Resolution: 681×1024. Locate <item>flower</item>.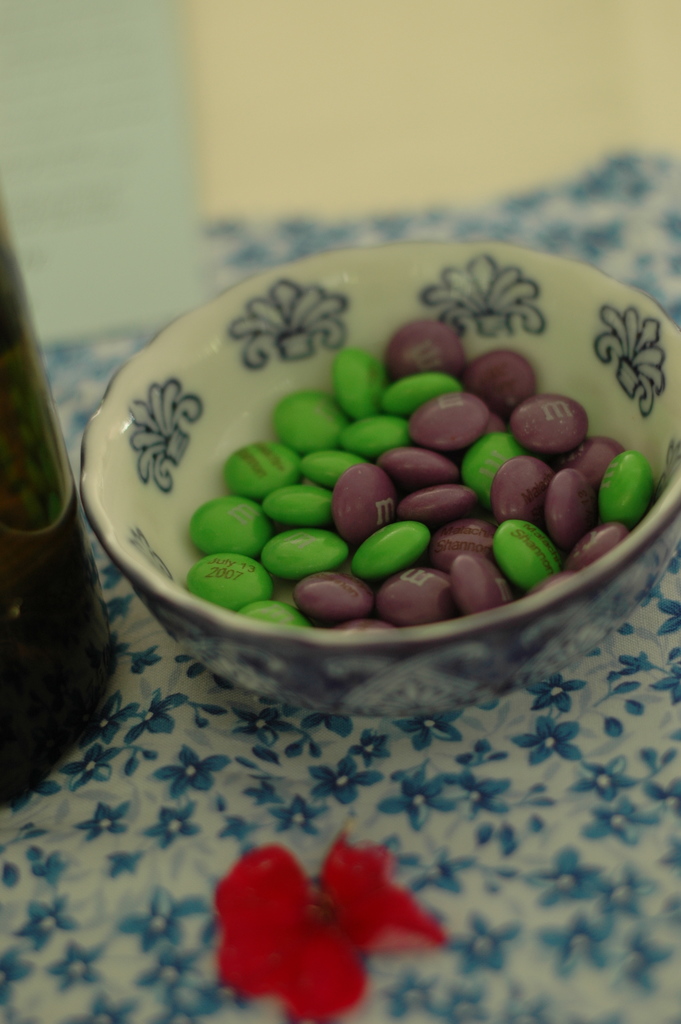
box(181, 836, 444, 1016).
